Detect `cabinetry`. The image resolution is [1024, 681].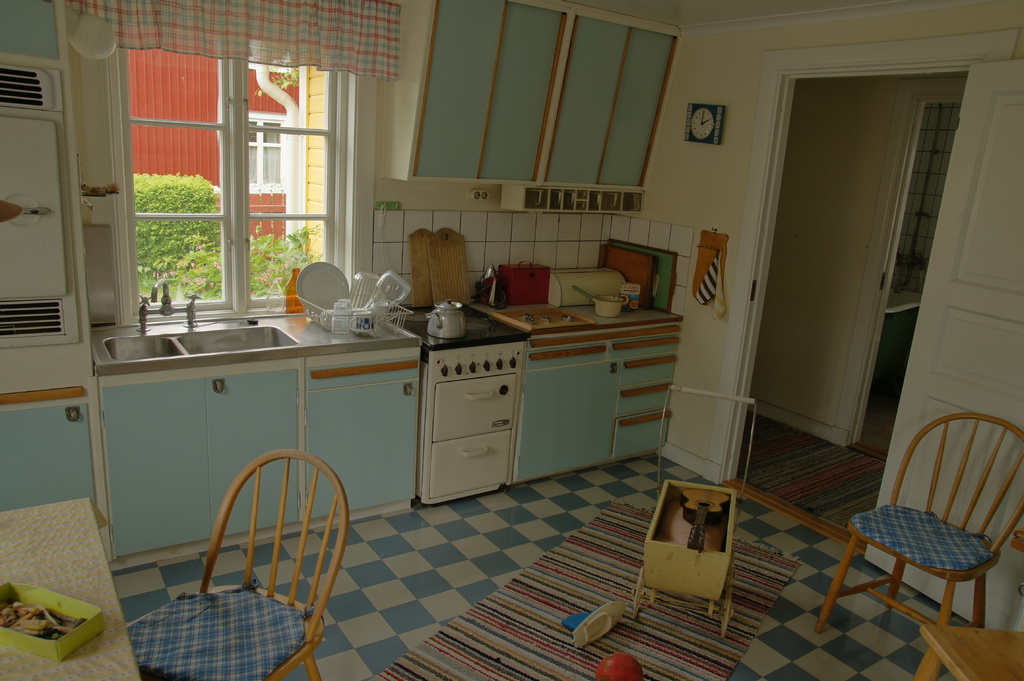
{"x1": 406, "y1": 0, "x2": 676, "y2": 188}.
